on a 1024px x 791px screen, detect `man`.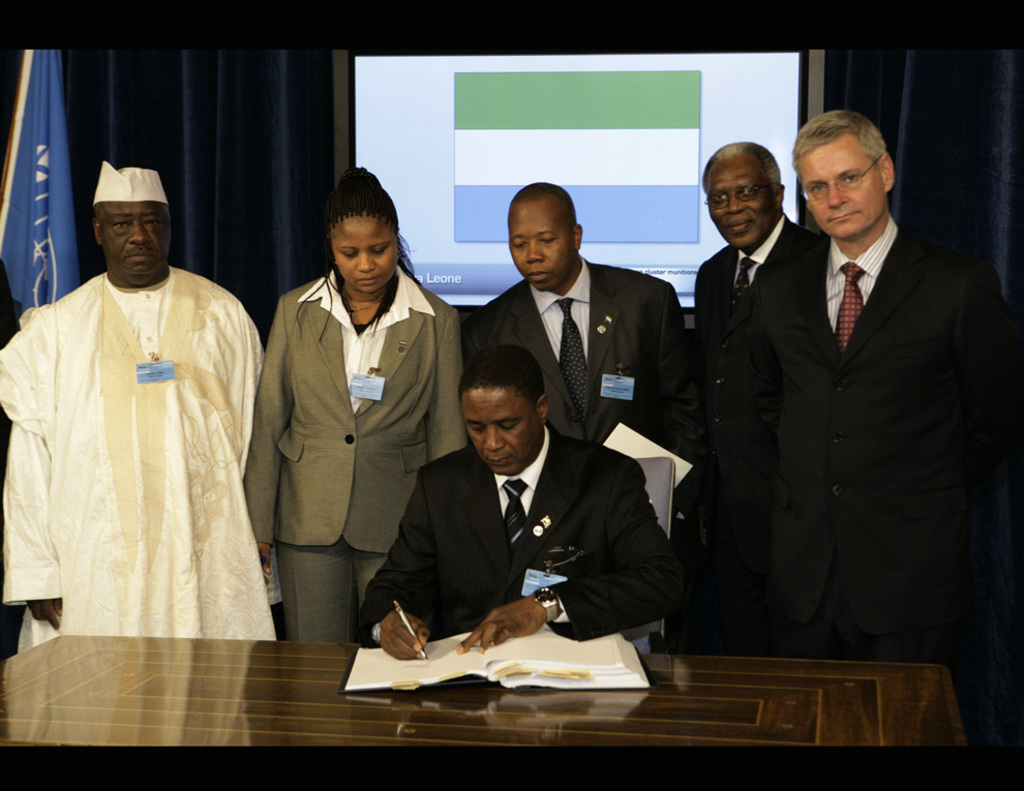
<box>463,180,684,647</box>.
